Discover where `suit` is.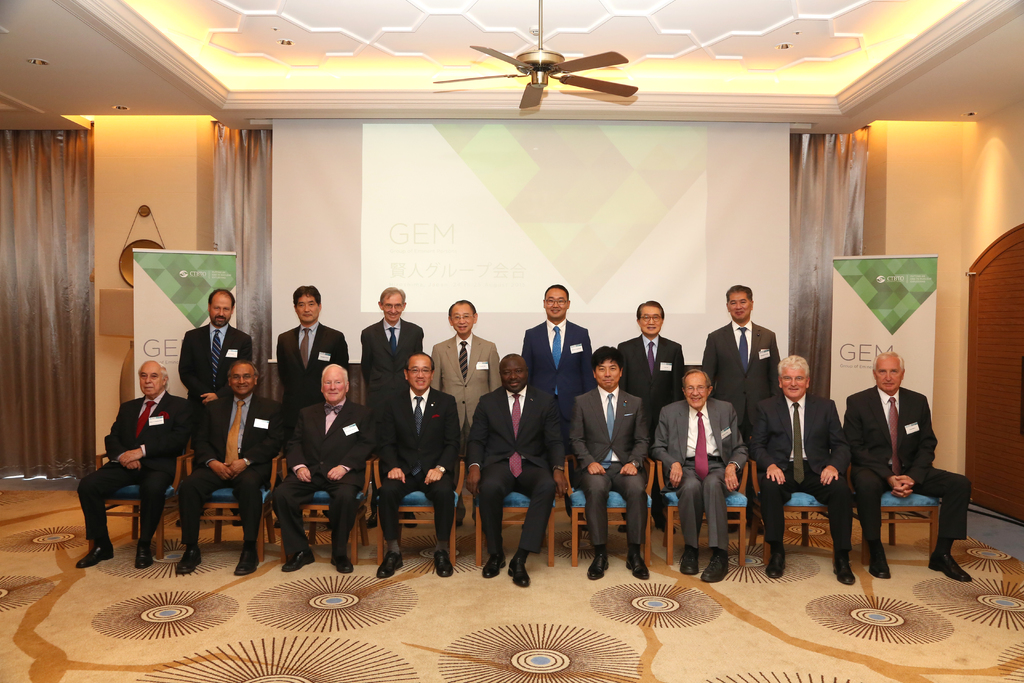
Discovered at select_region(276, 395, 375, 559).
